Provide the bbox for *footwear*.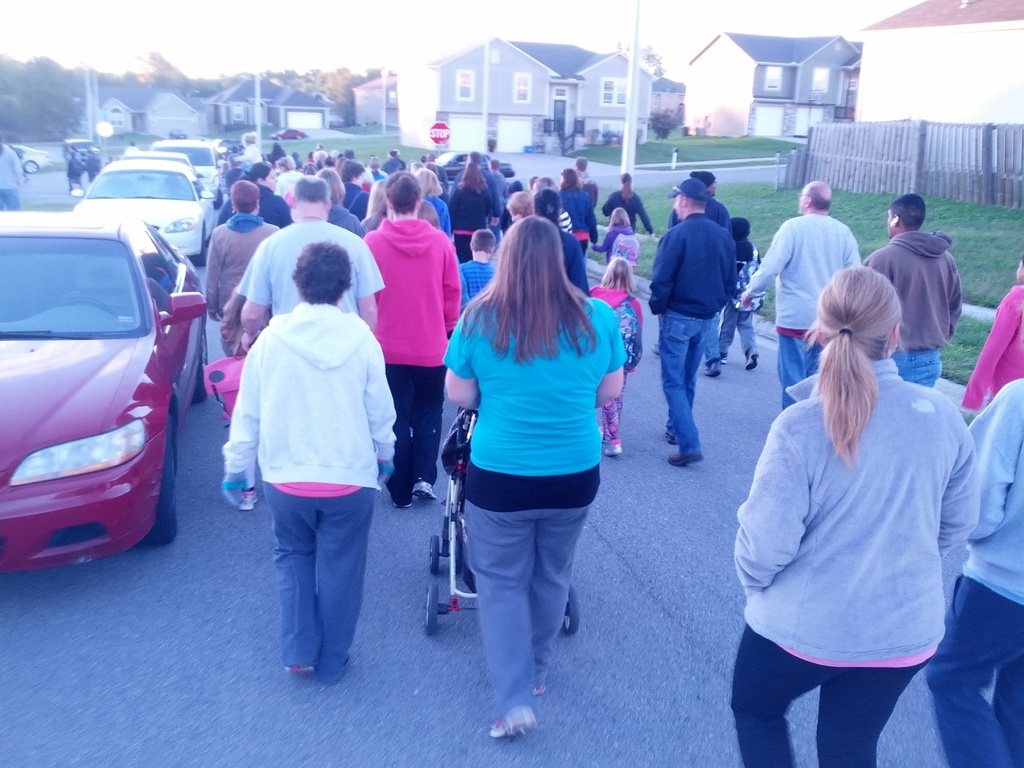
[left=720, top=352, right=726, bottom=365].
